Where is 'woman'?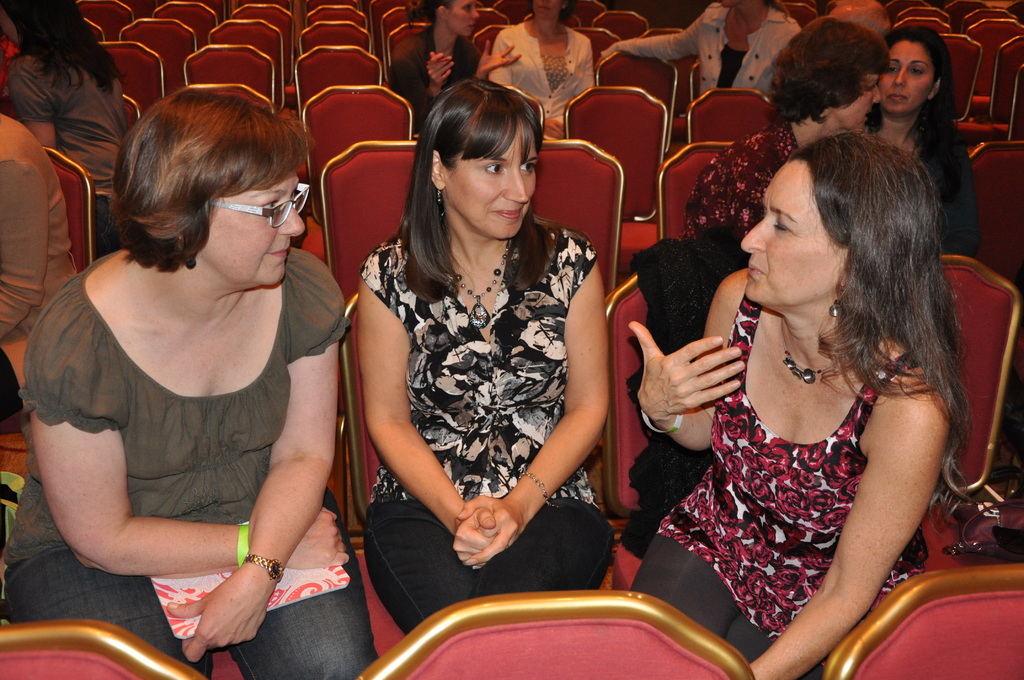
[602,0,810,110].
